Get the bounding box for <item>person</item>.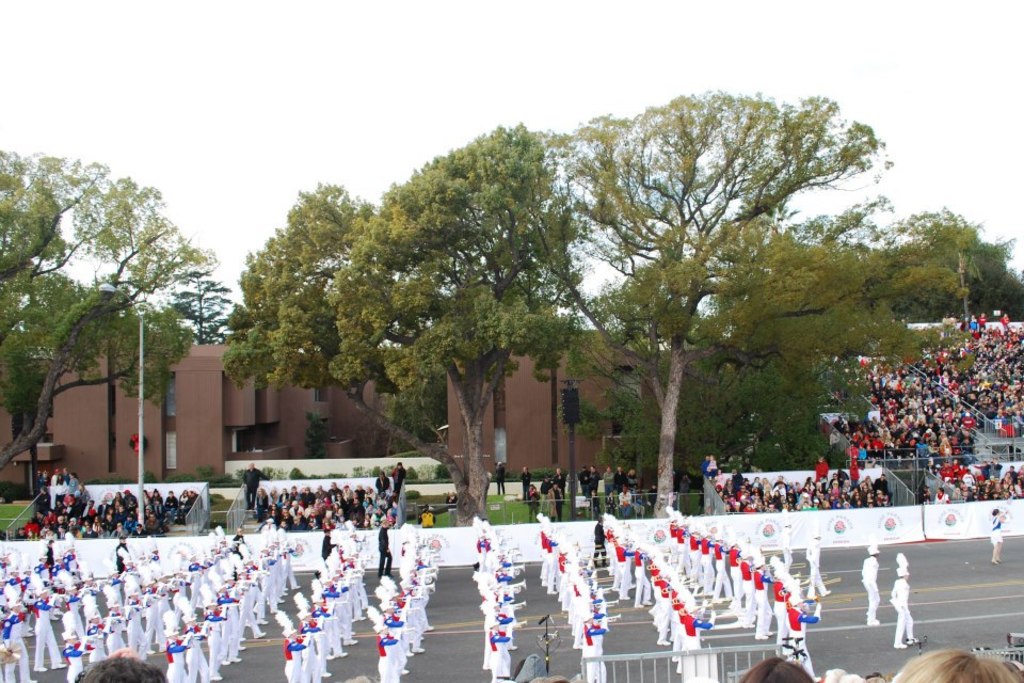
l=860, t=543, r=884, b=625.
